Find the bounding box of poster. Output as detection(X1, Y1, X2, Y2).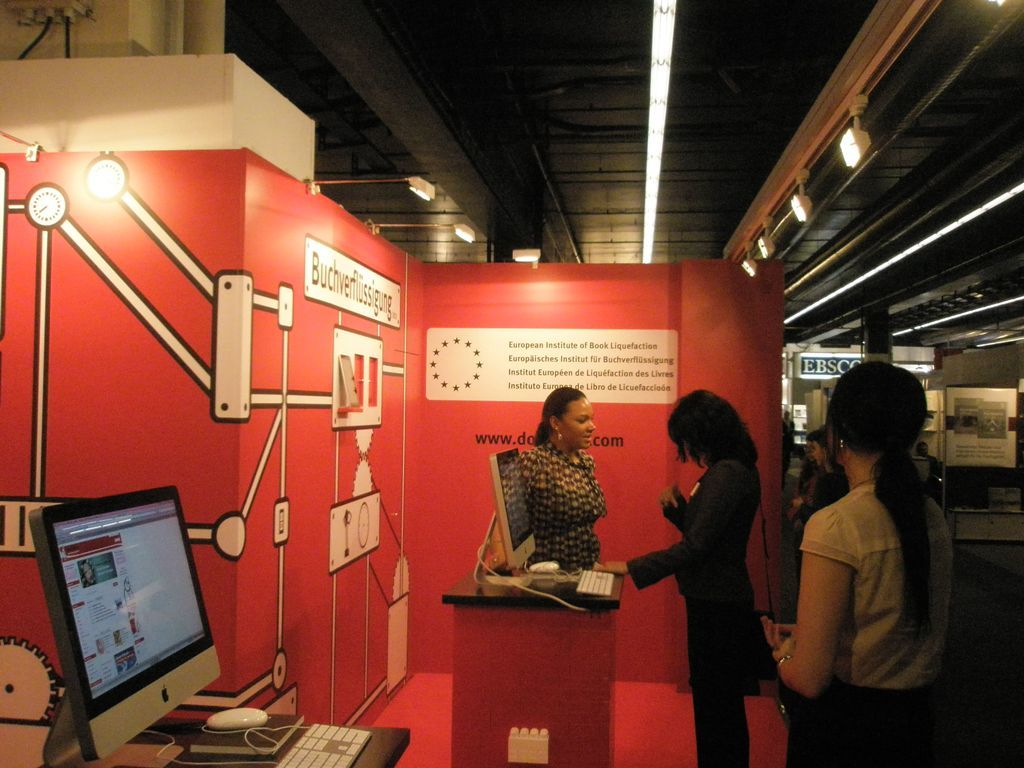
detection(0, 152, 676, 767).
